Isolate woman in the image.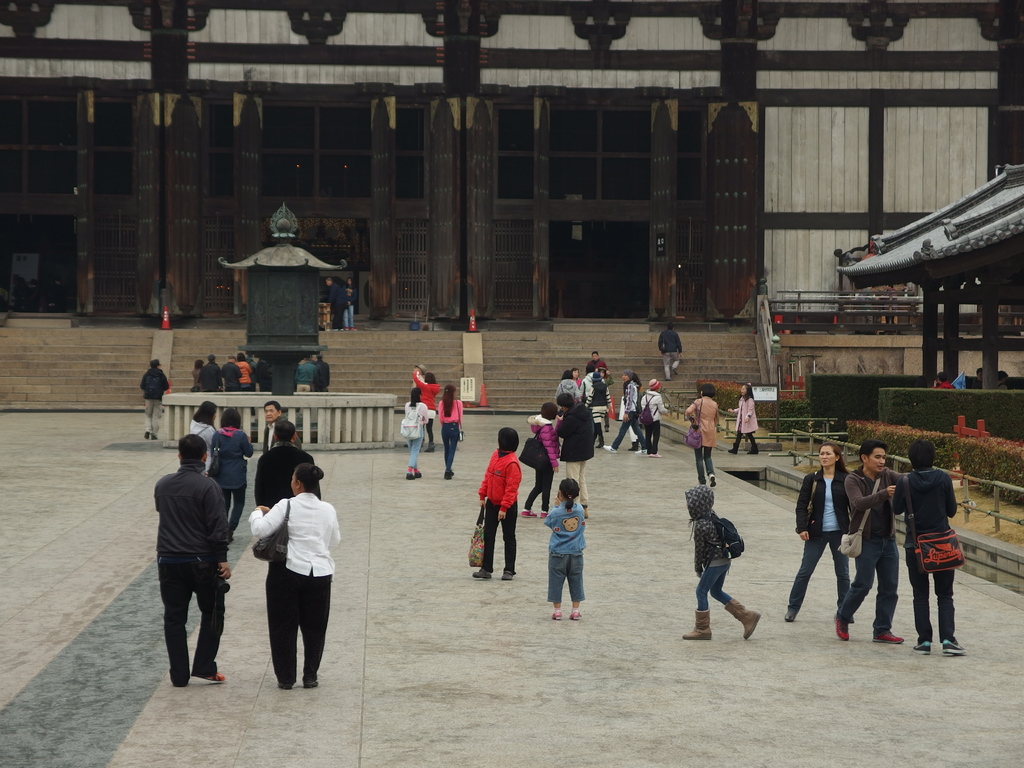
Isolated region: 561:368:580:400.
